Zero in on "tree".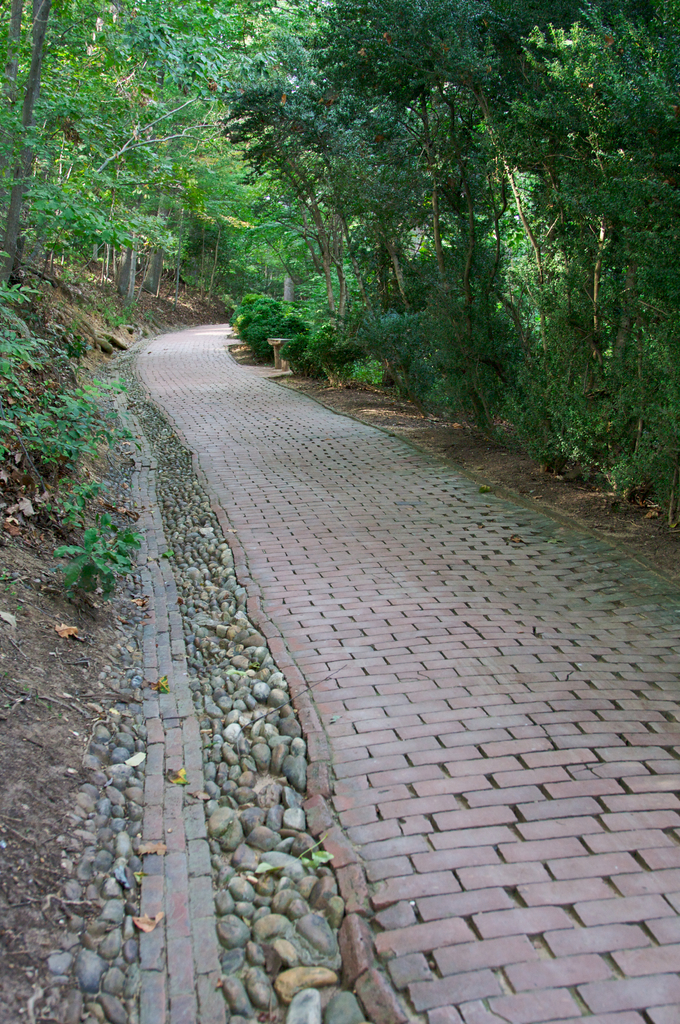
Zeroed in: select_region(505, 0, 679, 432).
